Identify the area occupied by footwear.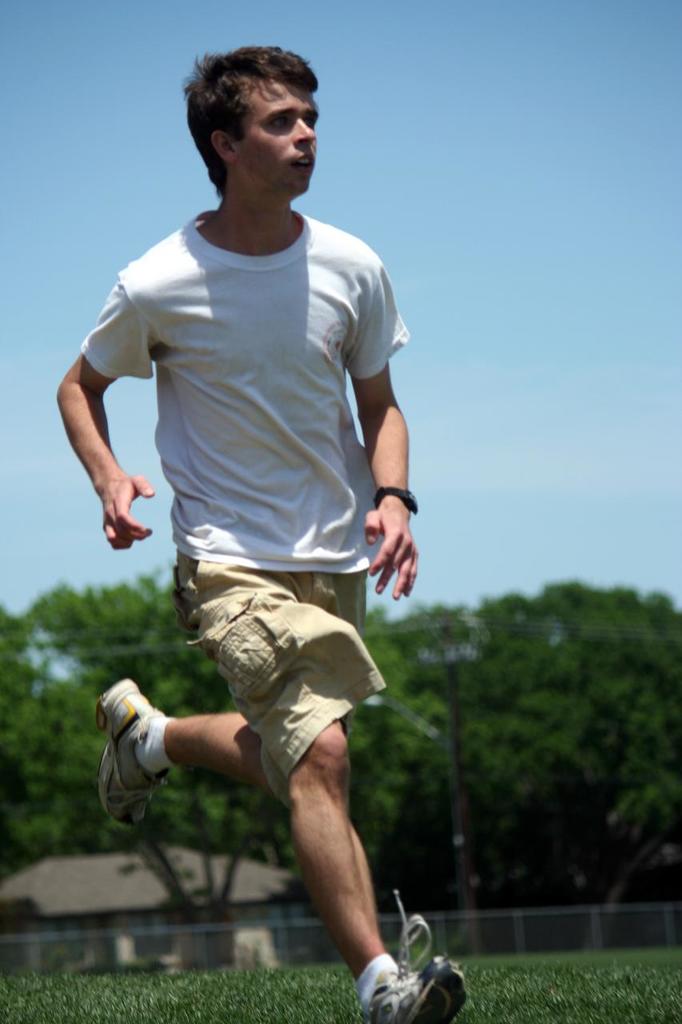
Area: BBox(370, 890, 469, 1023).
